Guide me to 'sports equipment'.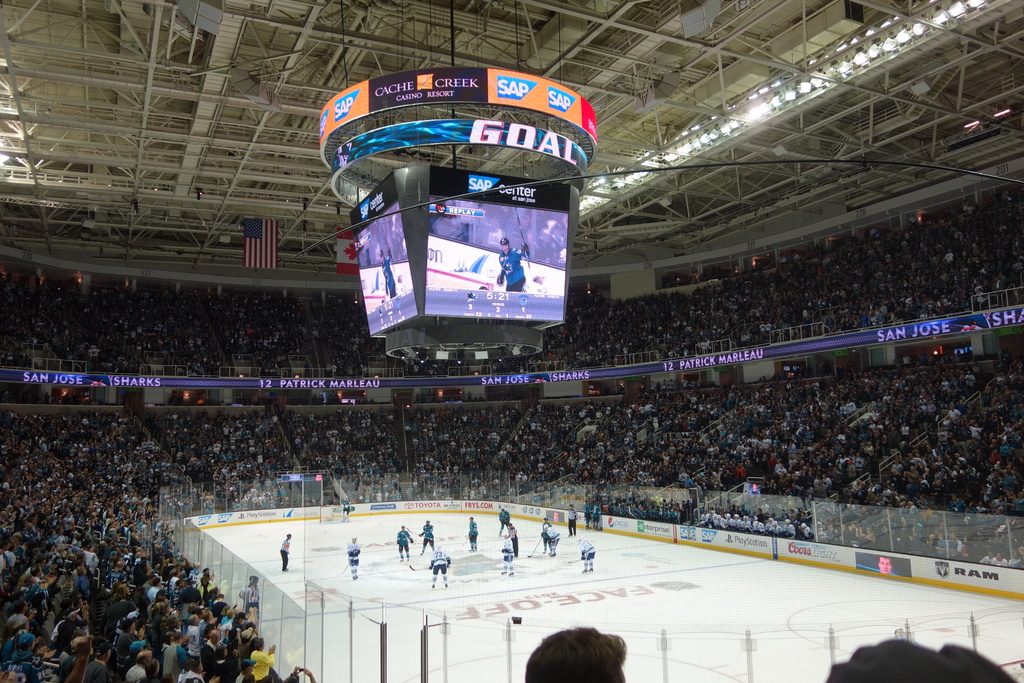
Guidance: region(513, 209, 530, 256).
